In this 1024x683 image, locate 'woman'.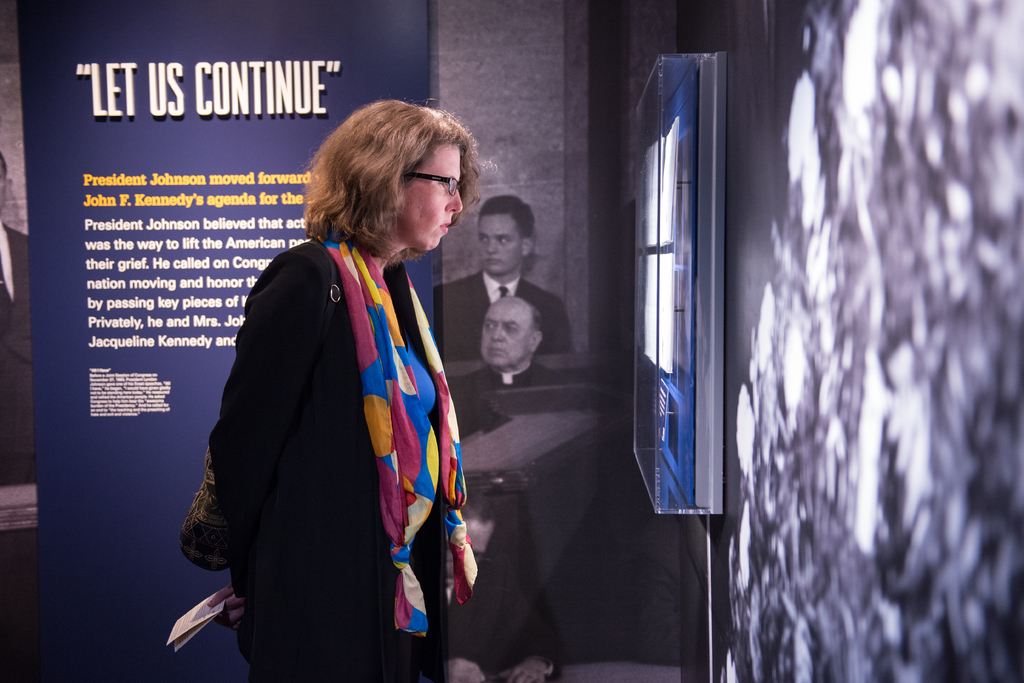
Bounding box: x1=182 y1=111 x2=476 y2=676.
